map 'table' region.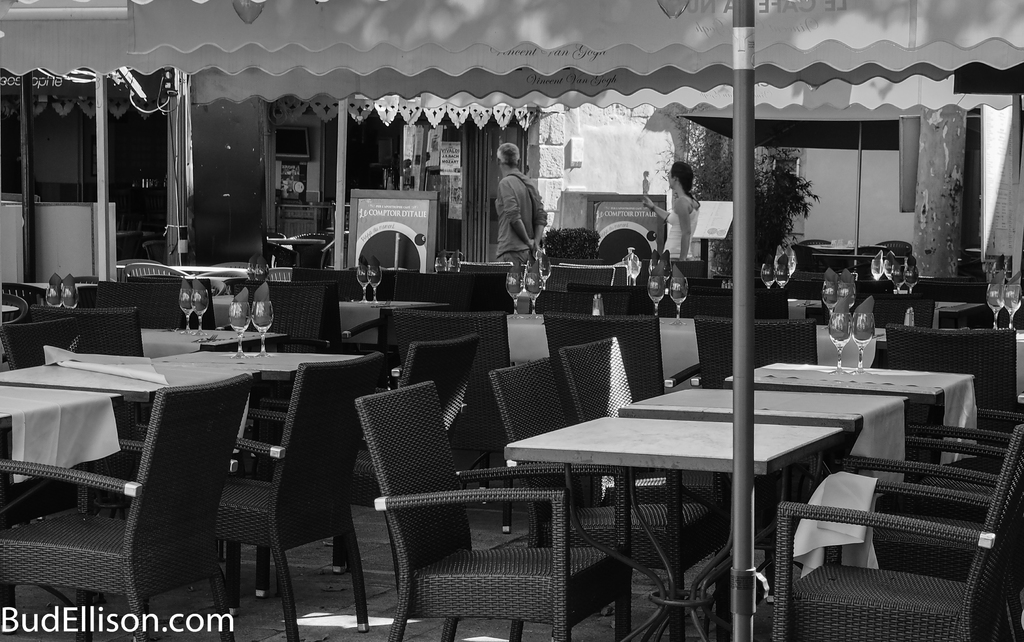
Mapped to 0 346 365 510.
